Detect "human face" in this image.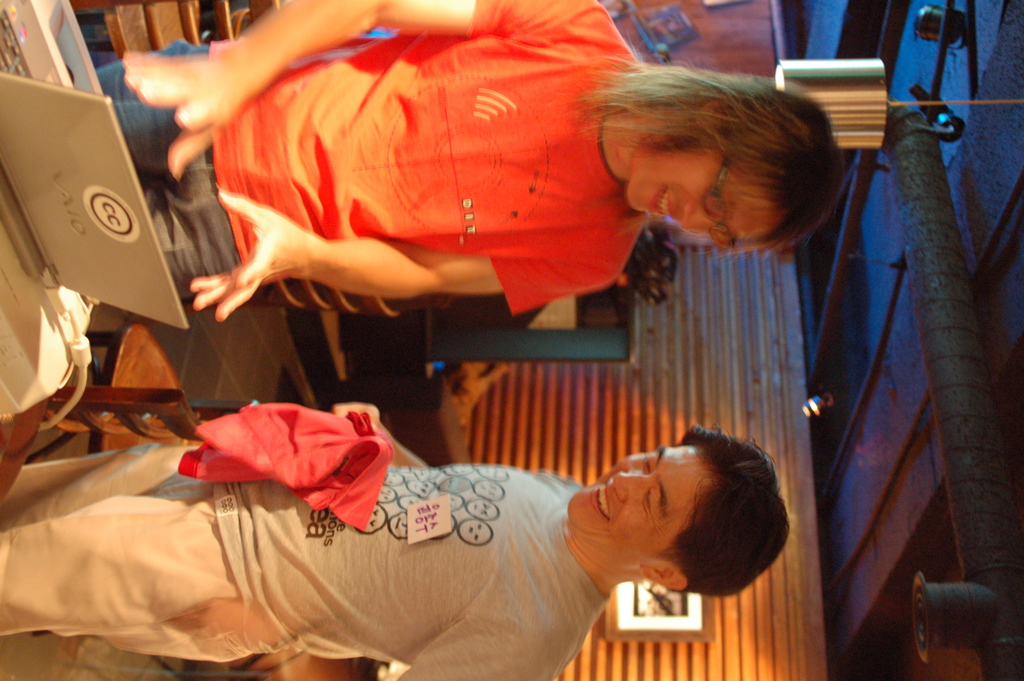
Detection: [left=568, top=446, right=714, bottom=568].
